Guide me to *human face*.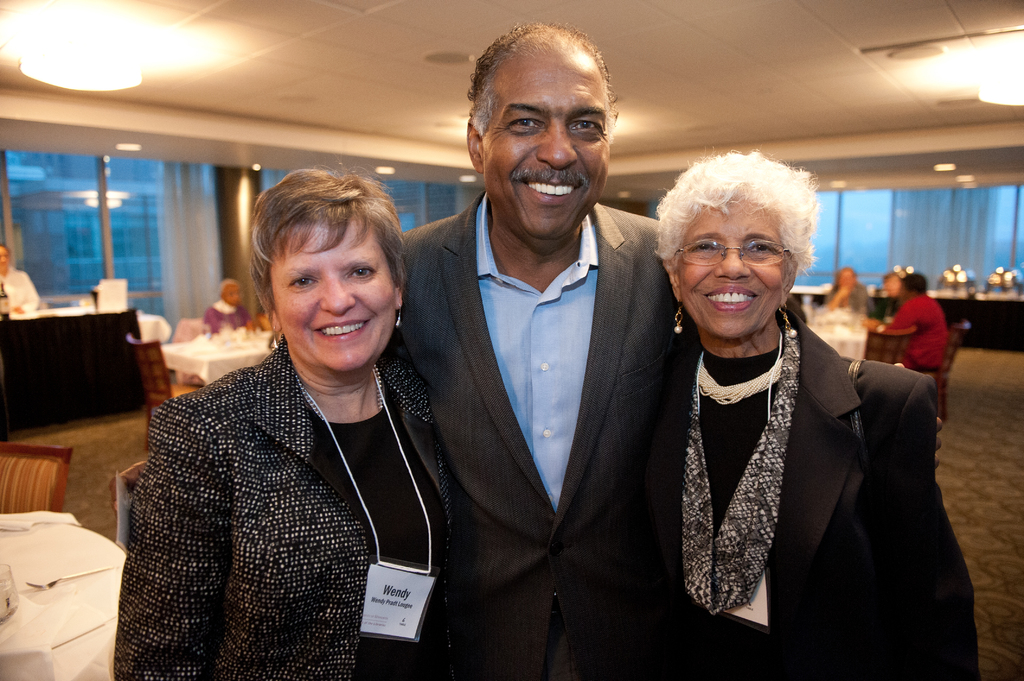
Guidance: [479,61,609,242].
